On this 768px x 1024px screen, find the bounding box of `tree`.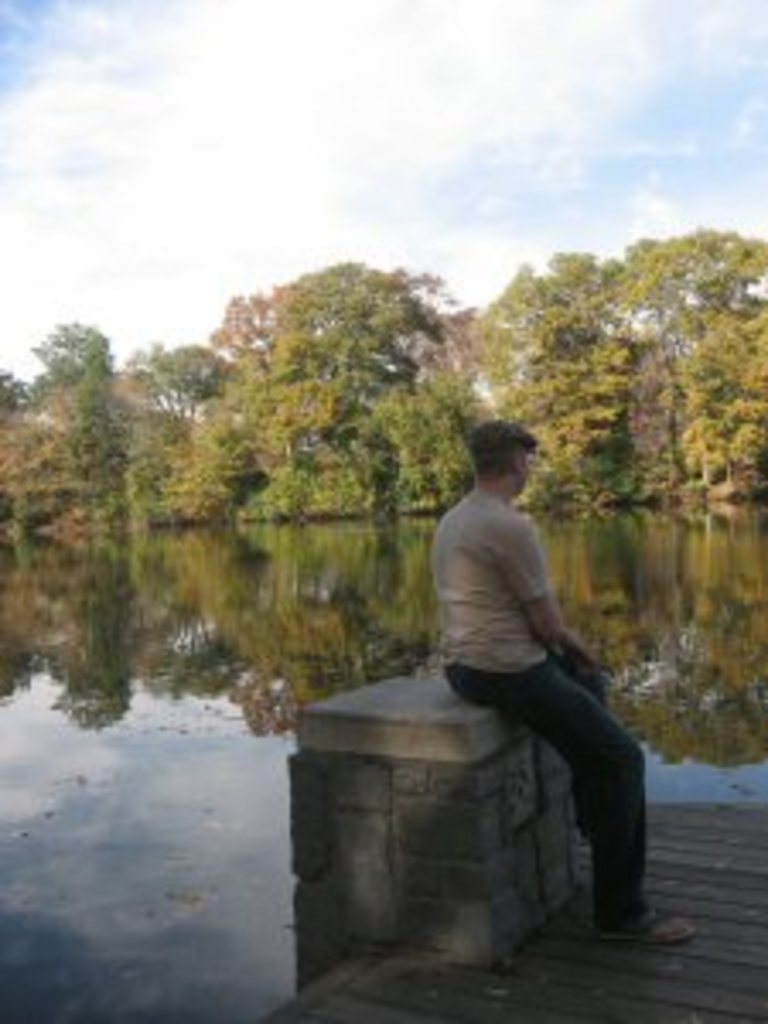
Bounding box: bbox(0, 317, 157, 556).
